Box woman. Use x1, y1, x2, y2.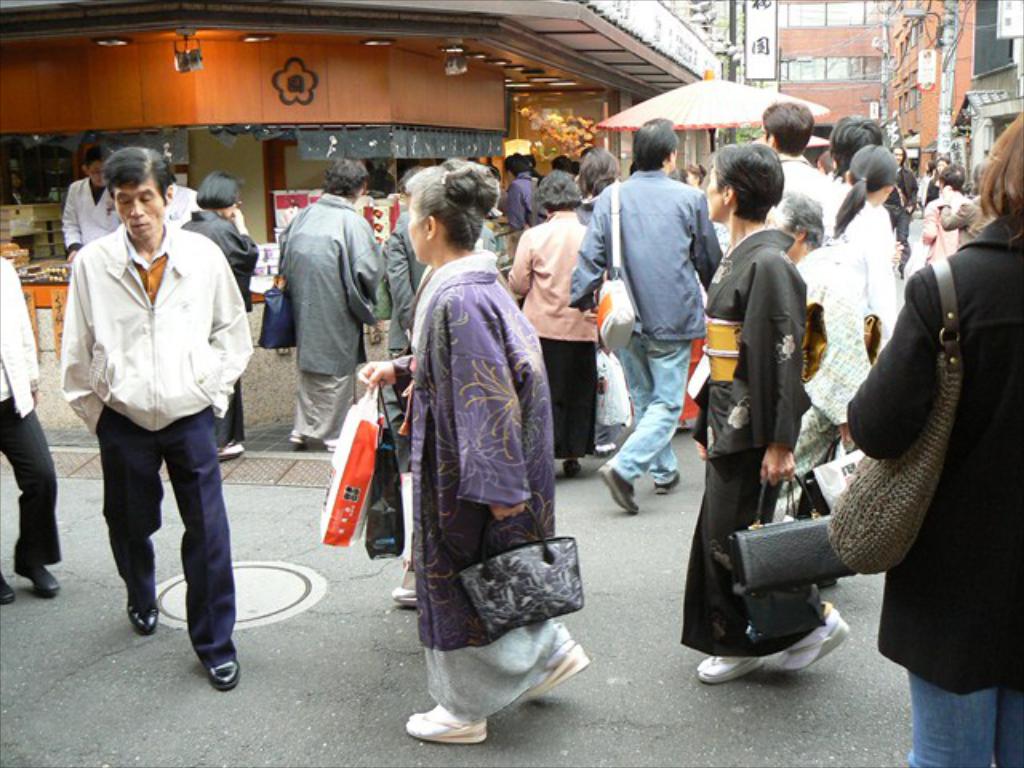
829, 139, 899, 336.
